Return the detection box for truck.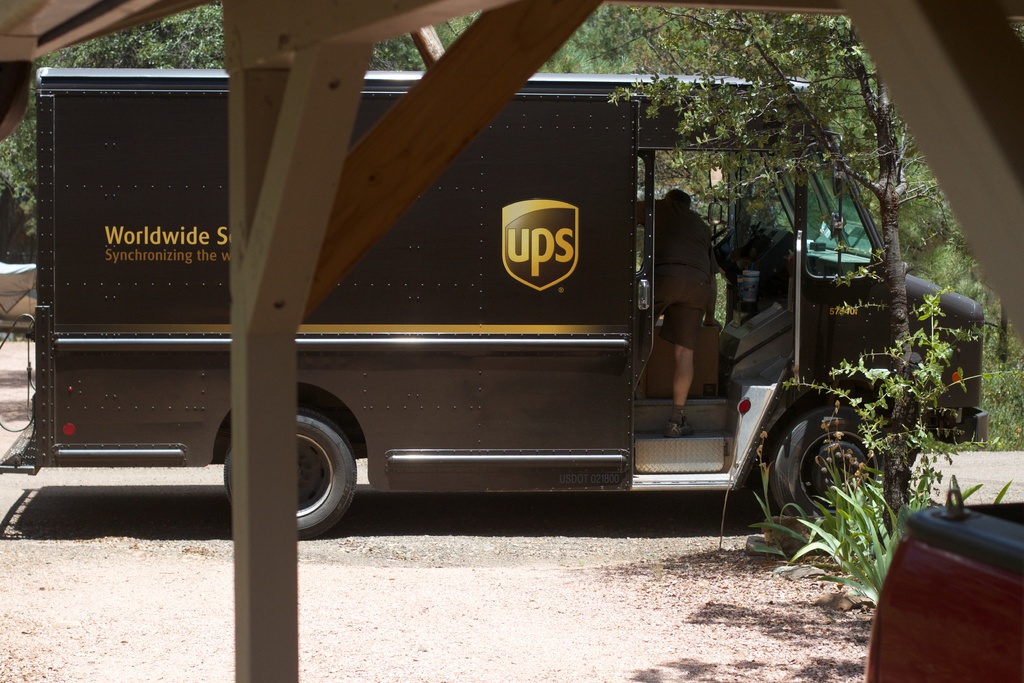
select_region(57, 41, 945, 579).
